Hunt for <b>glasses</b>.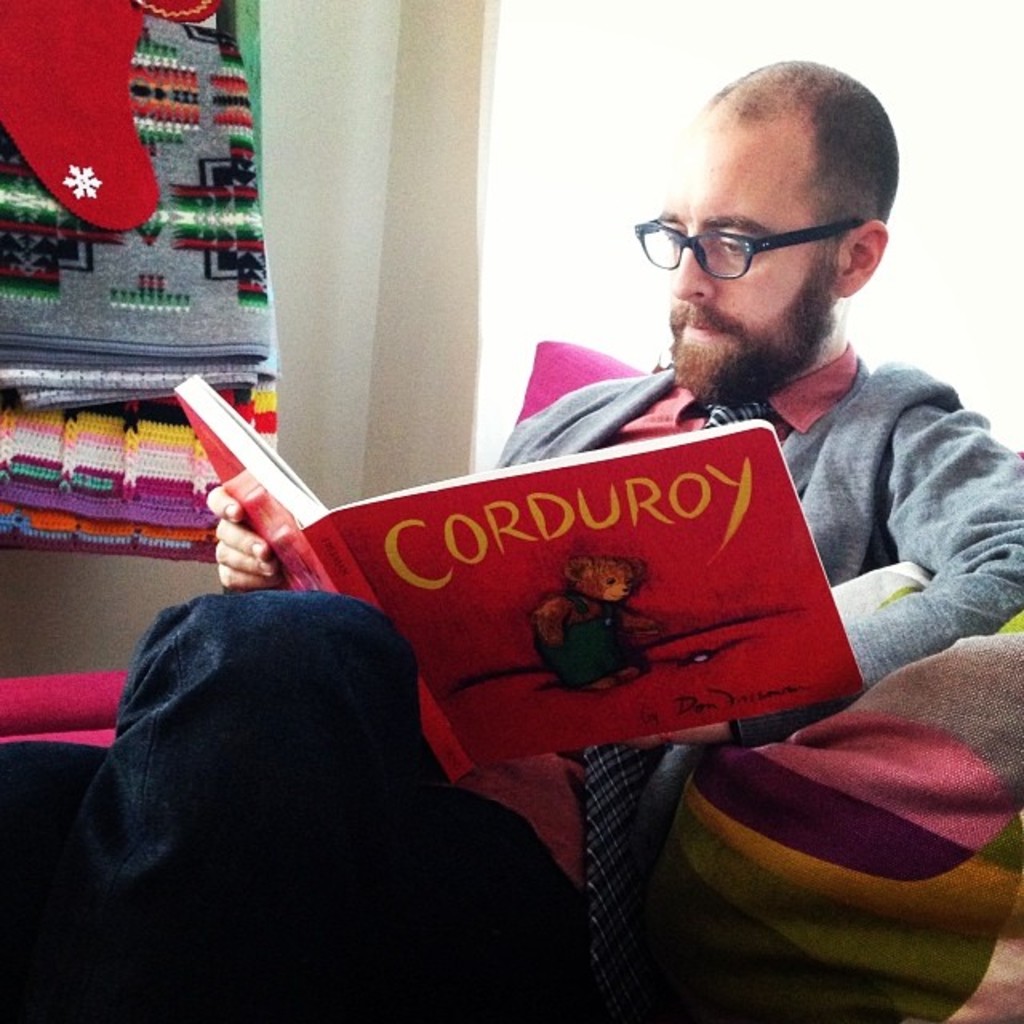
Hunted down at [629, 213, 872, 282].
